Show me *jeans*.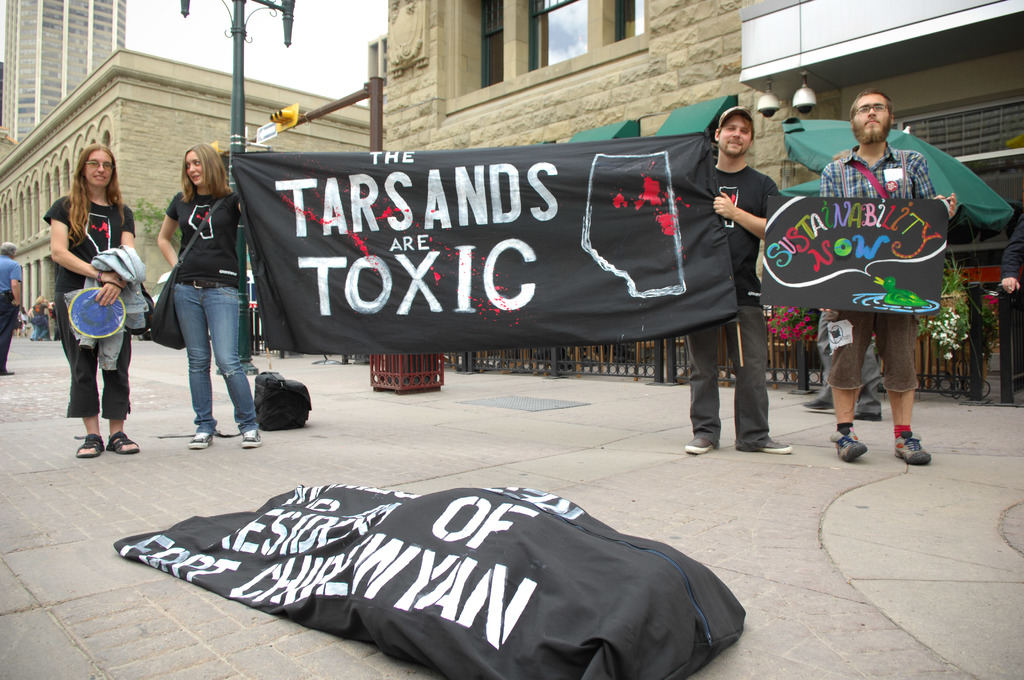
*jeans* is here: BBox(53, 298, 132, 419).
